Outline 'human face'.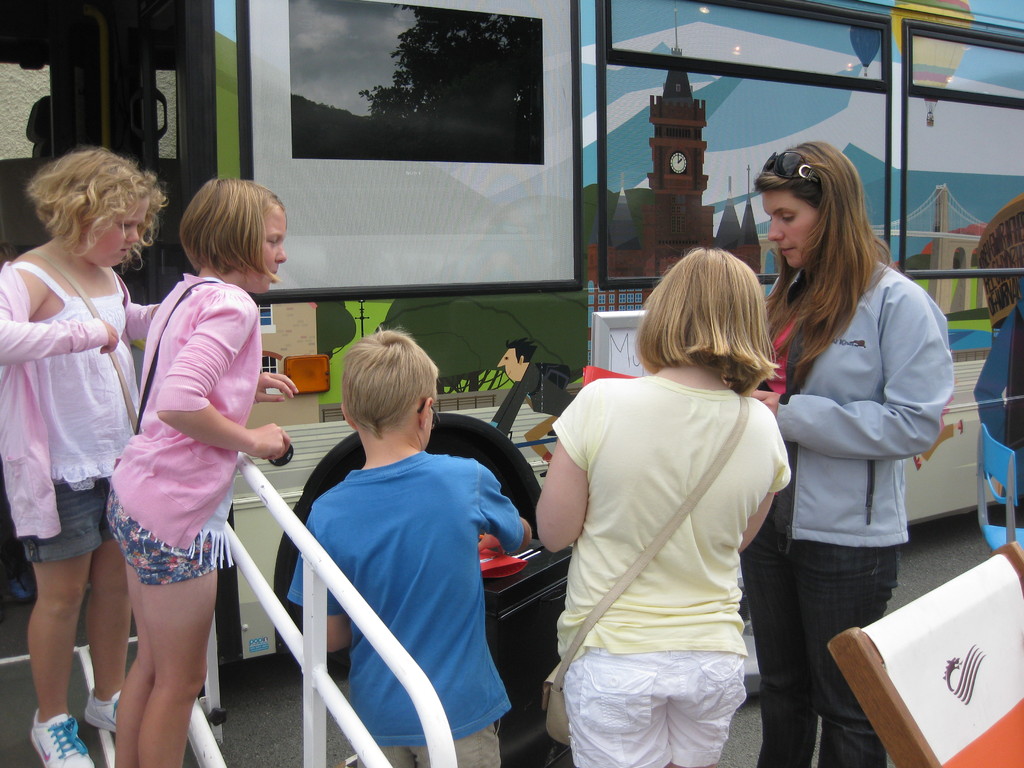
Outline: [90, 189, 150, 268].
